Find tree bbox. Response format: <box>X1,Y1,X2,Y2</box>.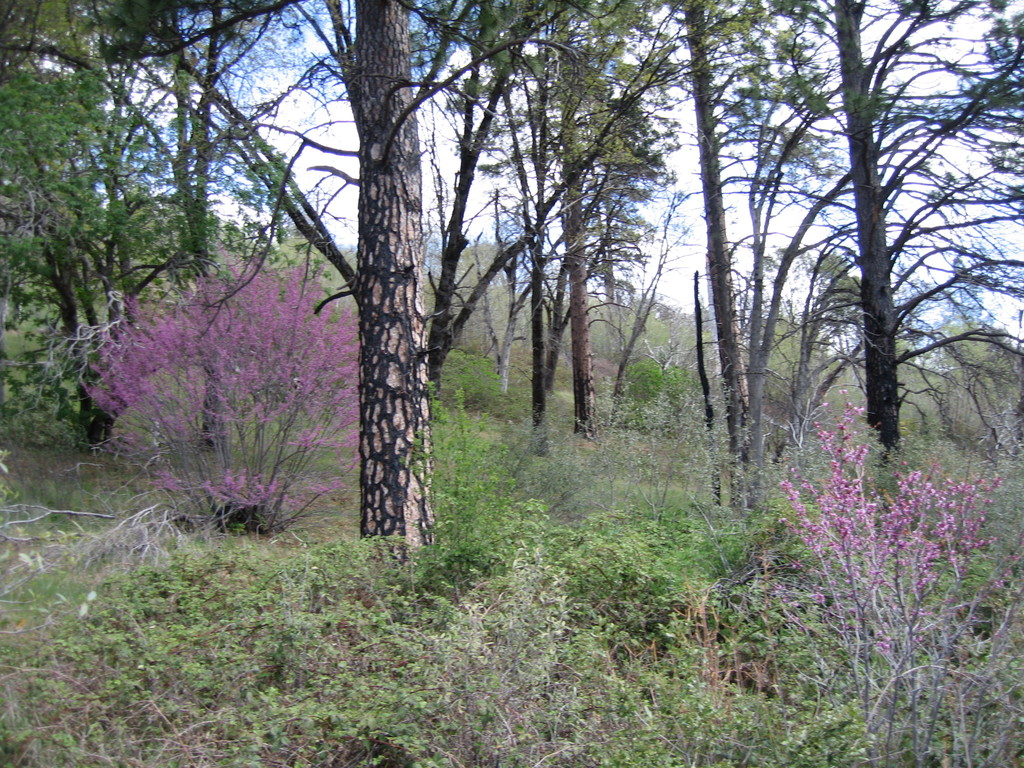
<box>494,3,740,422</box>.
